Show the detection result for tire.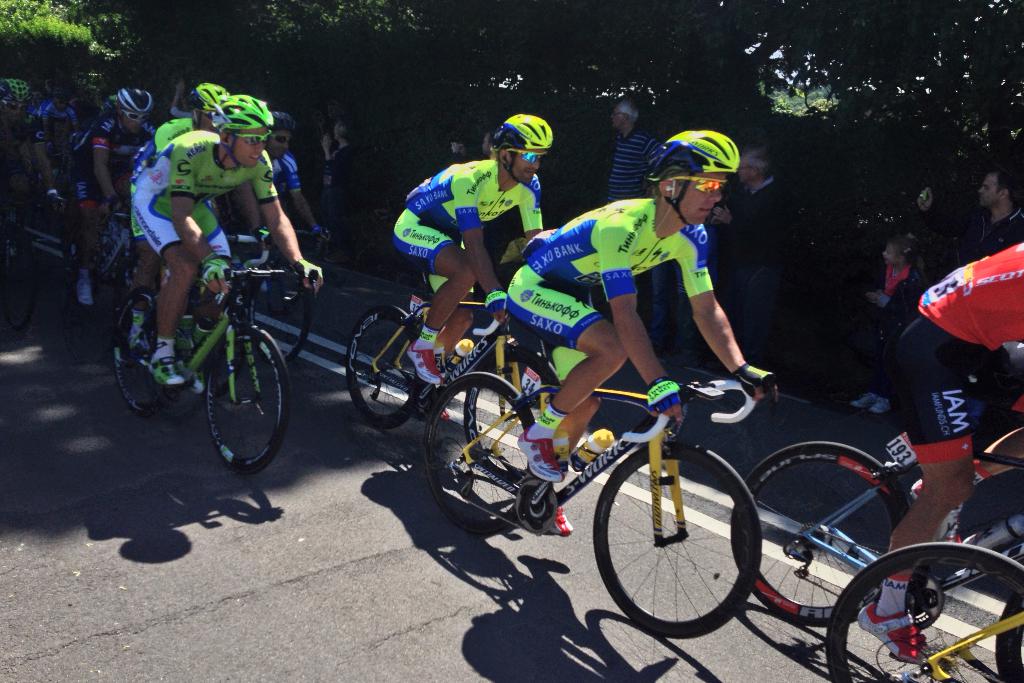
pyautogui.locateOnScreen(249, 262, 313, 363).
